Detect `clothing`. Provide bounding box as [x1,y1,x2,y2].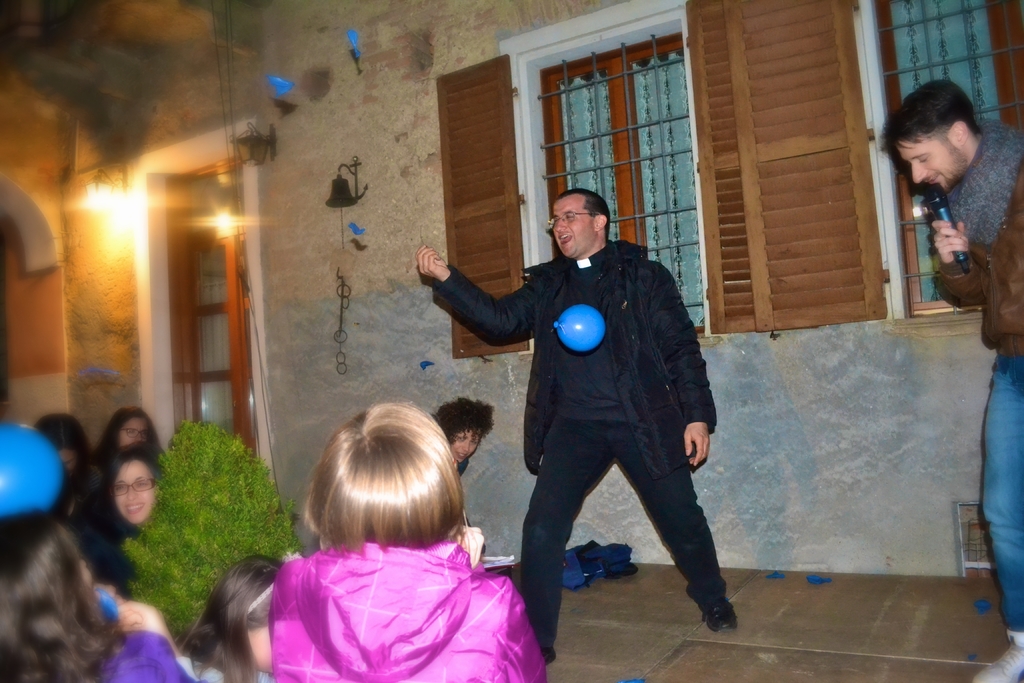
[927,109,1023,638].
